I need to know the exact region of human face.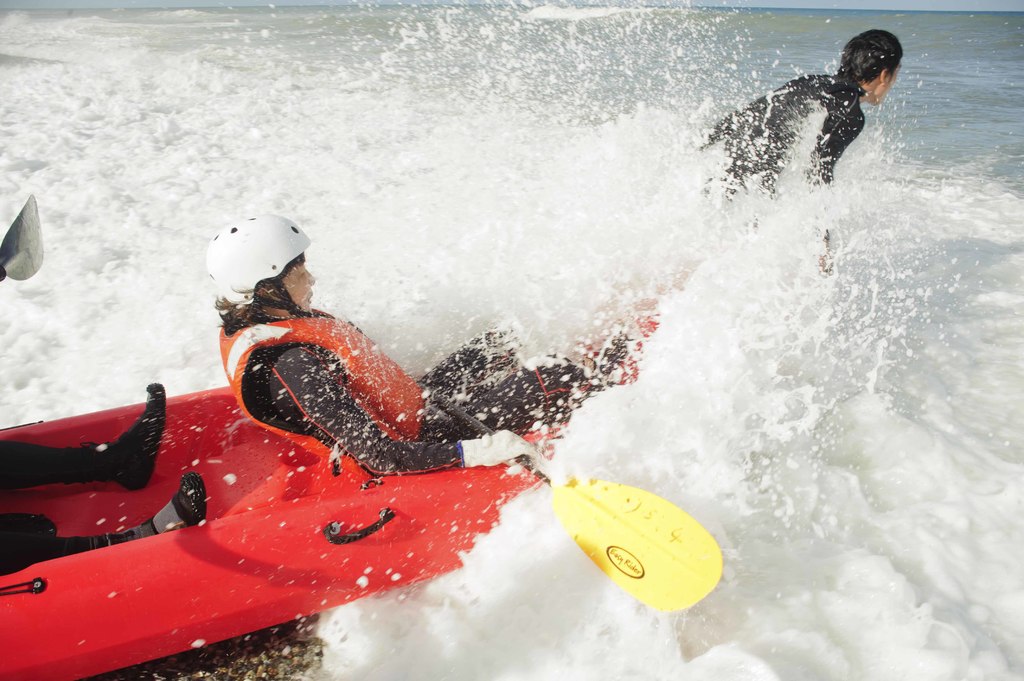
Region: {"left": 868, "top": 61, "right": 902, "bottom": 103}.
